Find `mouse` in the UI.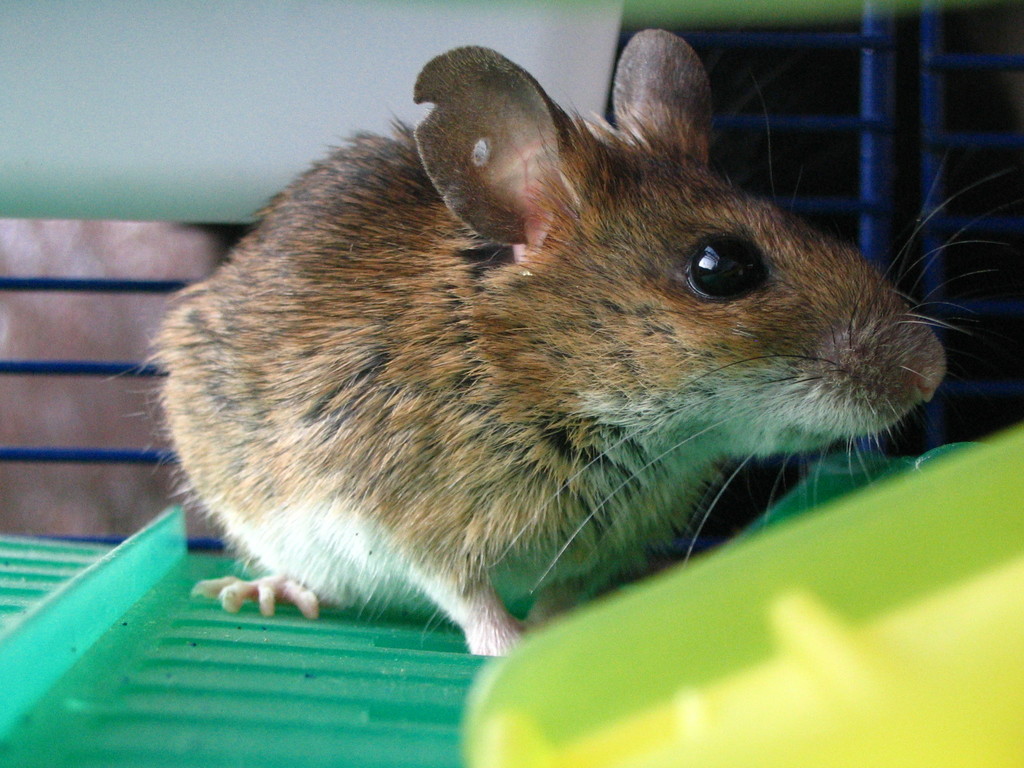
UI element at x1=120 y1=40 x2=995 y2=656.
